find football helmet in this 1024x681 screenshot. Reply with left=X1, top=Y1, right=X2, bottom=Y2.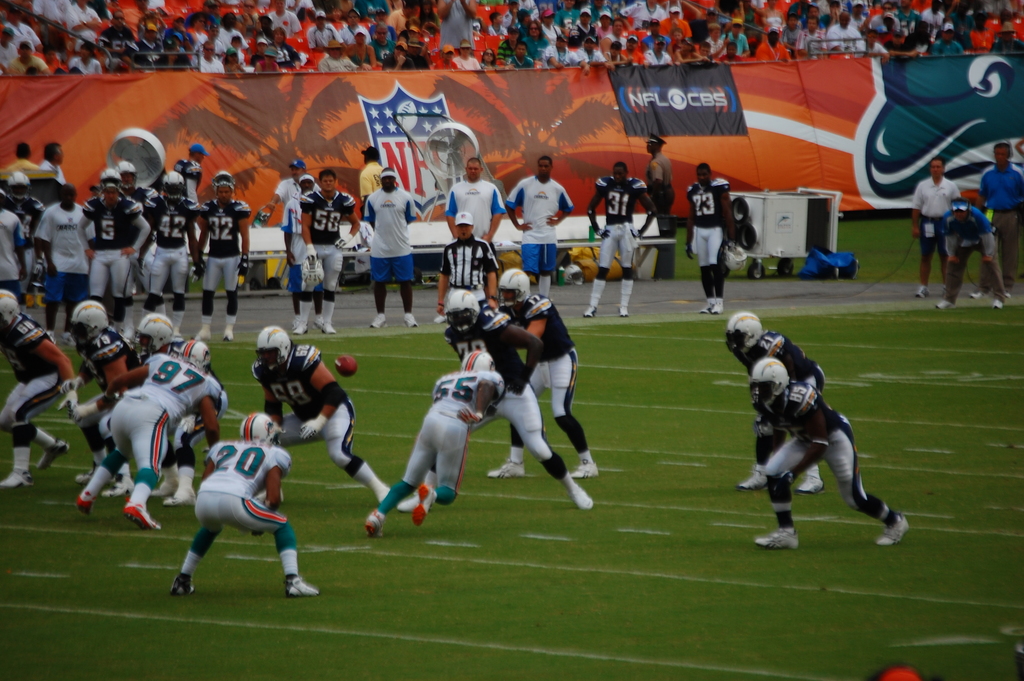
left=749, top=357, right=793, bottom=409.
